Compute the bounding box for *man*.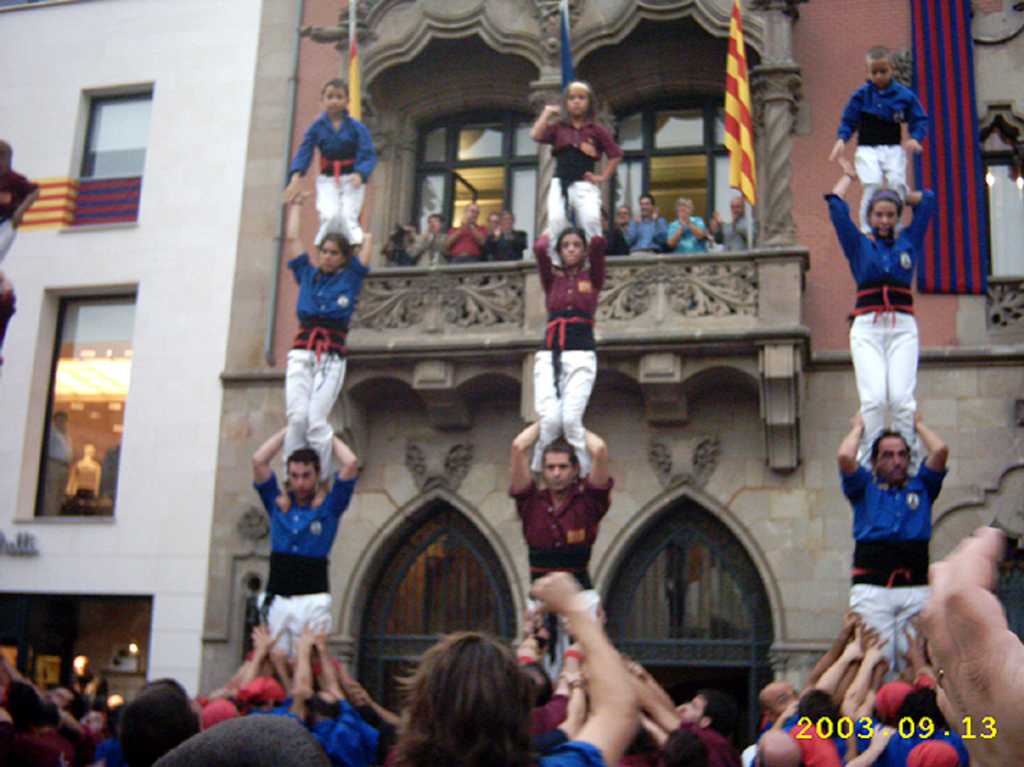
(left=403, top=207, right=449, bottom=272).
